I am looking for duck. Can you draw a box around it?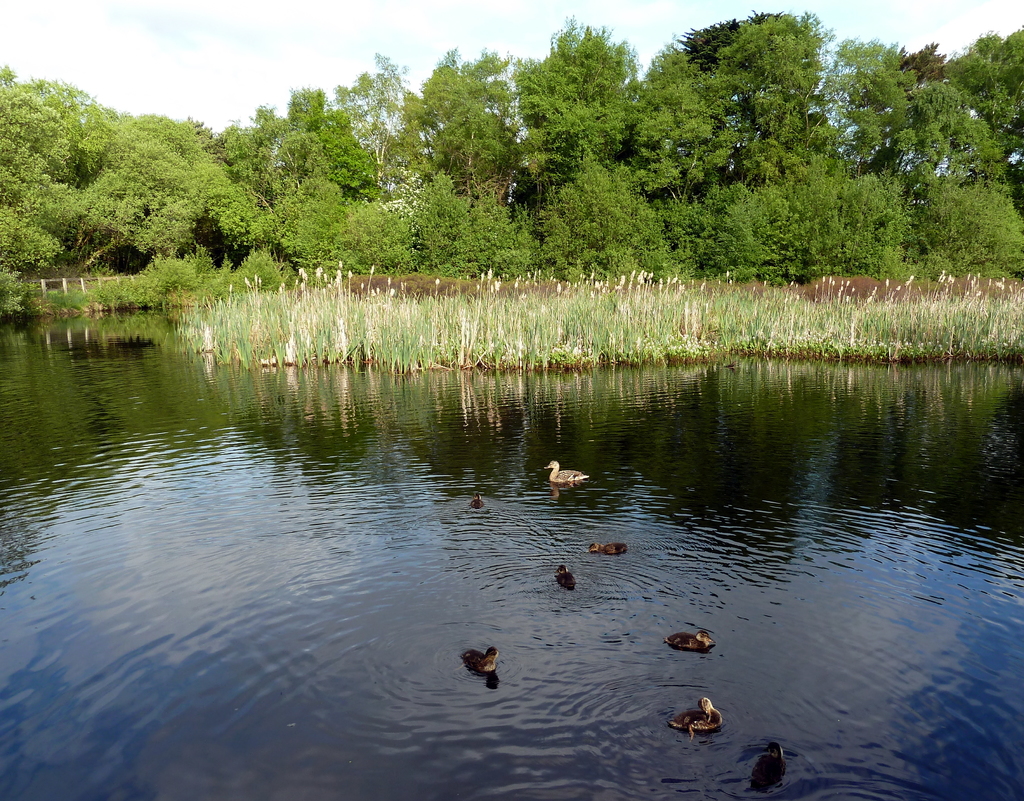
Sure, the bounding box is locate(552, 563, 581, 591).
